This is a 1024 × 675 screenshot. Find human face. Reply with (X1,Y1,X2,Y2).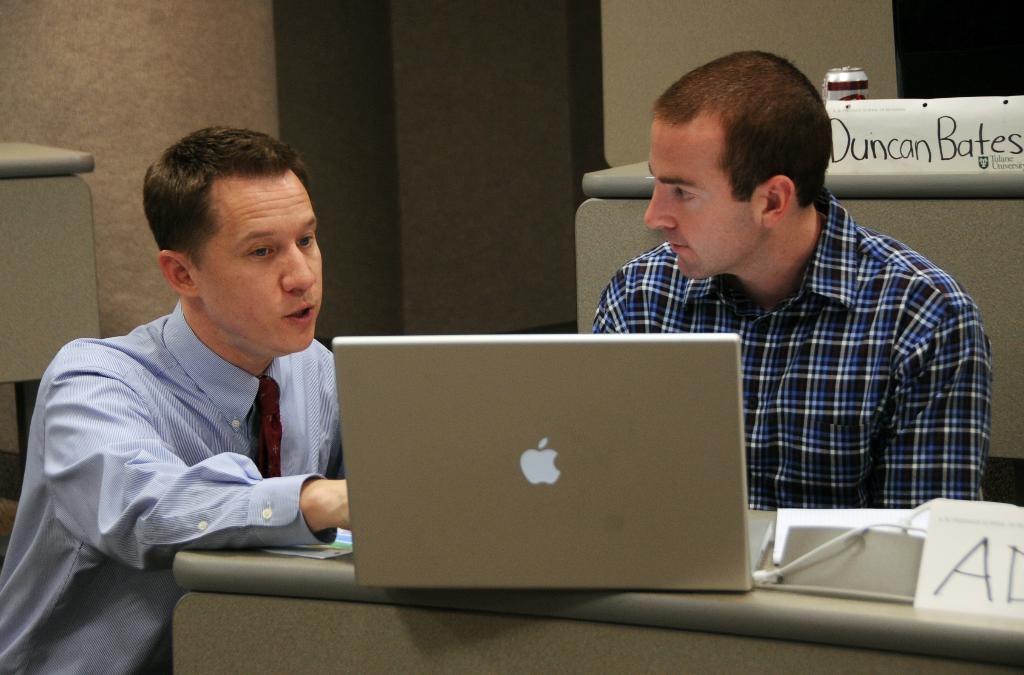
(633,113,752,283).
